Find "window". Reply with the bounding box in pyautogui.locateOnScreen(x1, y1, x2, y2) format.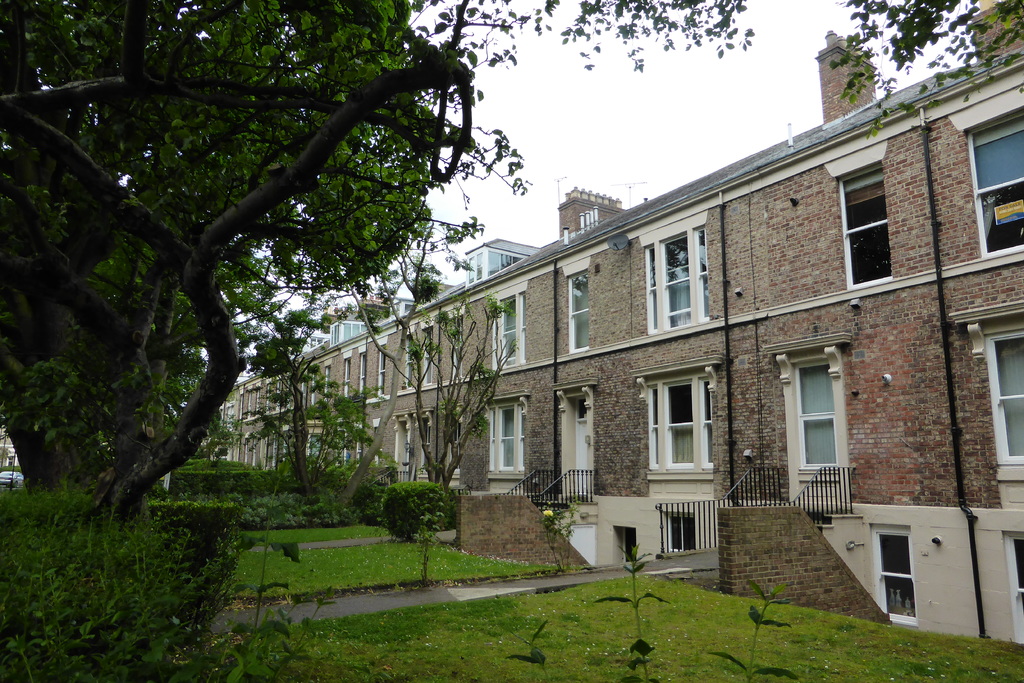
pyautogui.locateOnScreen(948, 81, 1023, 262).
